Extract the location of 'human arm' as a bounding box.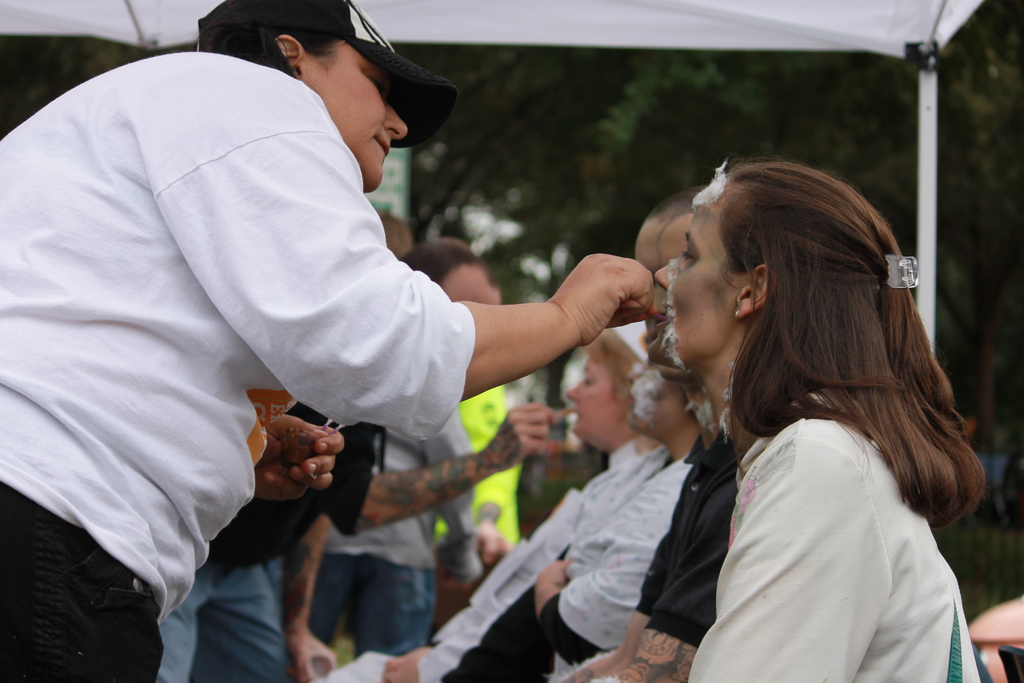
bbox=(689, 424, 900, 682).
